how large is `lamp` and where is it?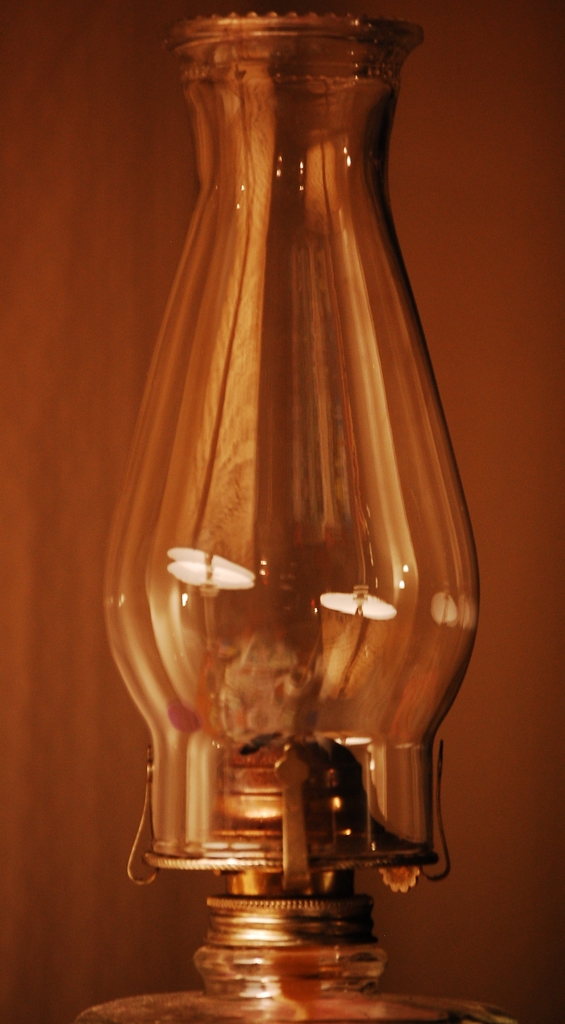
Bounding box: {"x1": 45, "y1": 0, "x2": 500, "y2": 1015}.
